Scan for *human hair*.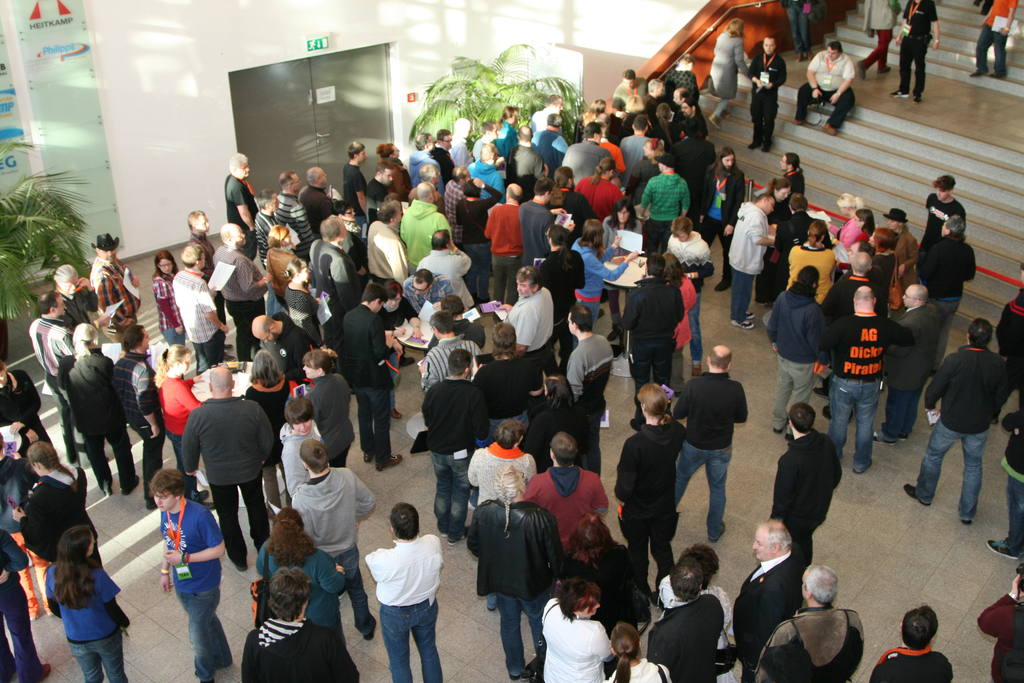
Scan result: [441, 294, 467, 313].
